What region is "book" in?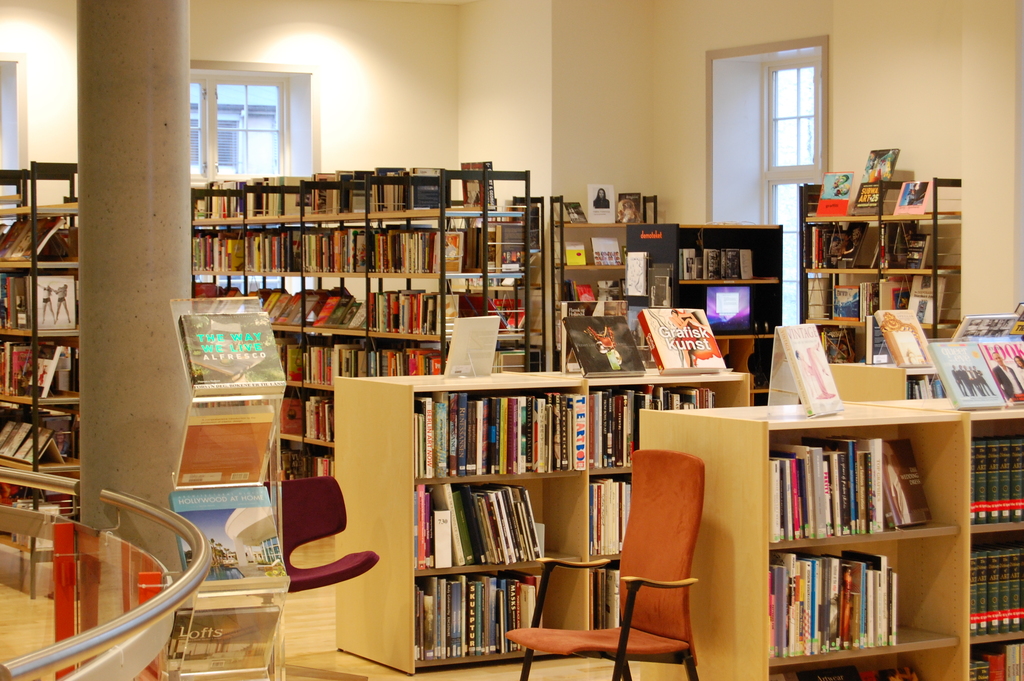
950/311/1018/336.
